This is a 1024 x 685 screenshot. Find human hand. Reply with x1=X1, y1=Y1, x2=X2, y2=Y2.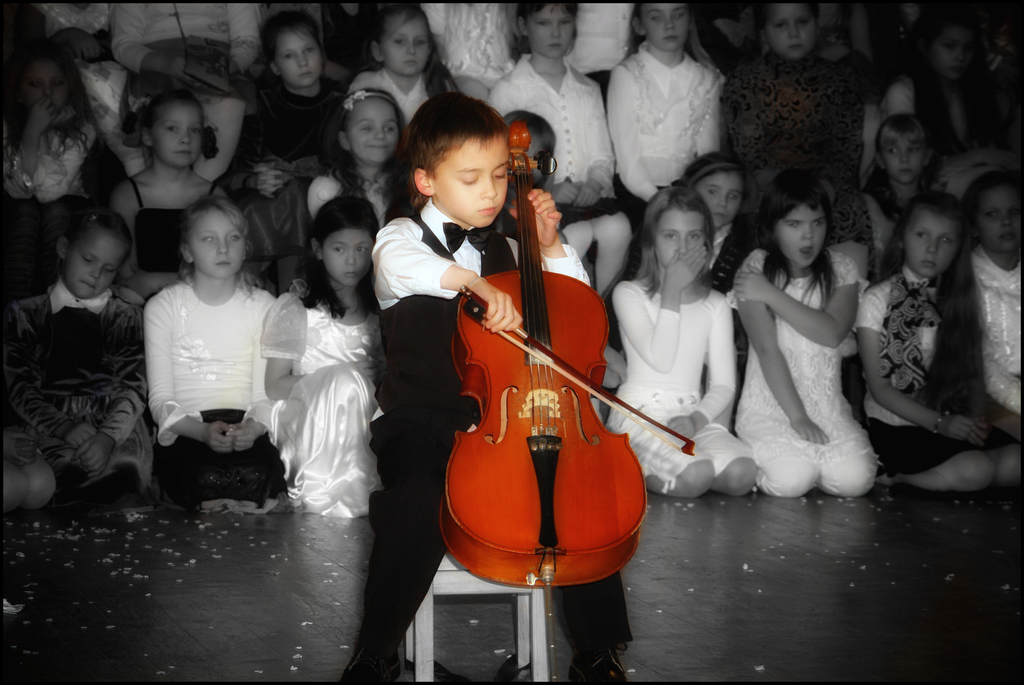
x1=356, y1=356, x2=380, y2=381.
